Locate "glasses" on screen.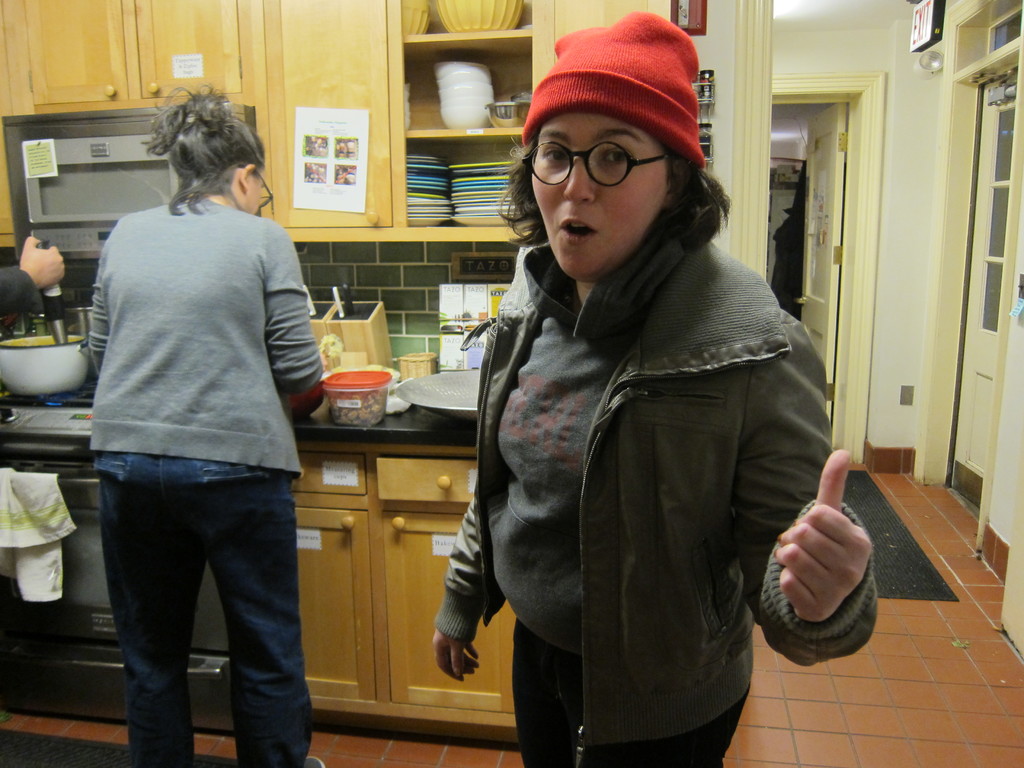
On screen at bbox=[525, 125, 678, 184].
